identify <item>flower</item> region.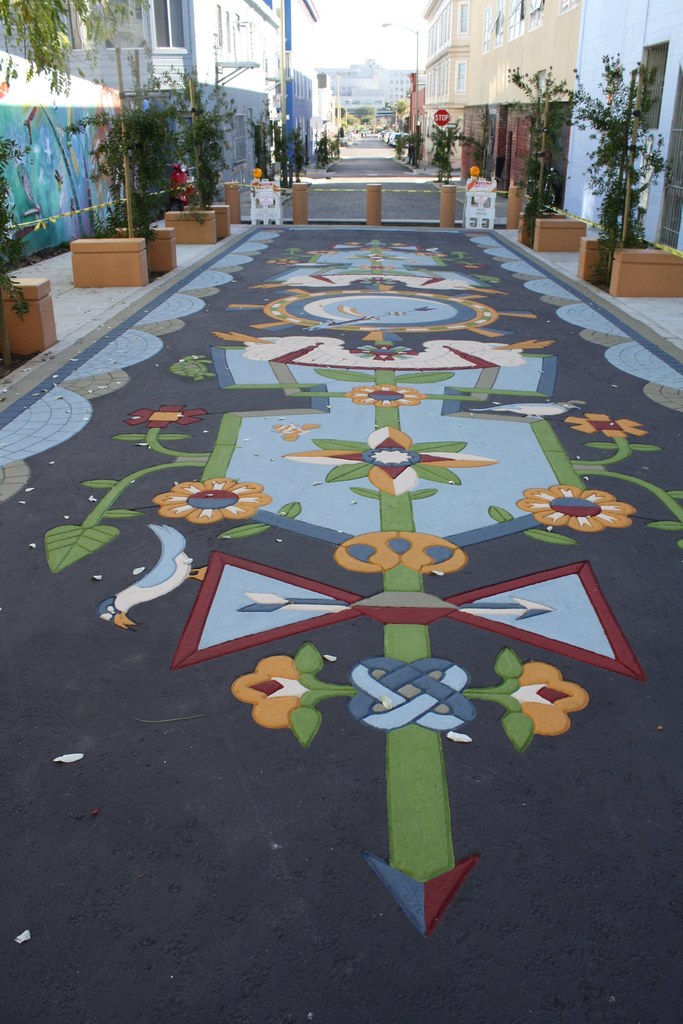
Region: box=[124, 401, 202, 431].
